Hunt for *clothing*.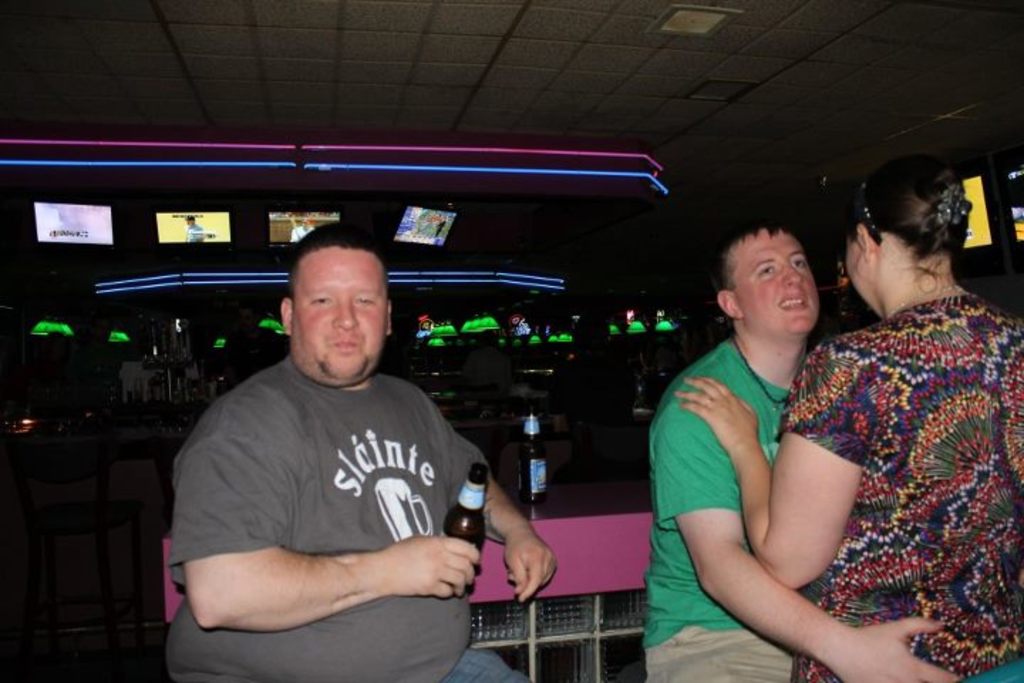
Hunted down at pyautogui.locateOnScreen(164, 300, 511, 645).
